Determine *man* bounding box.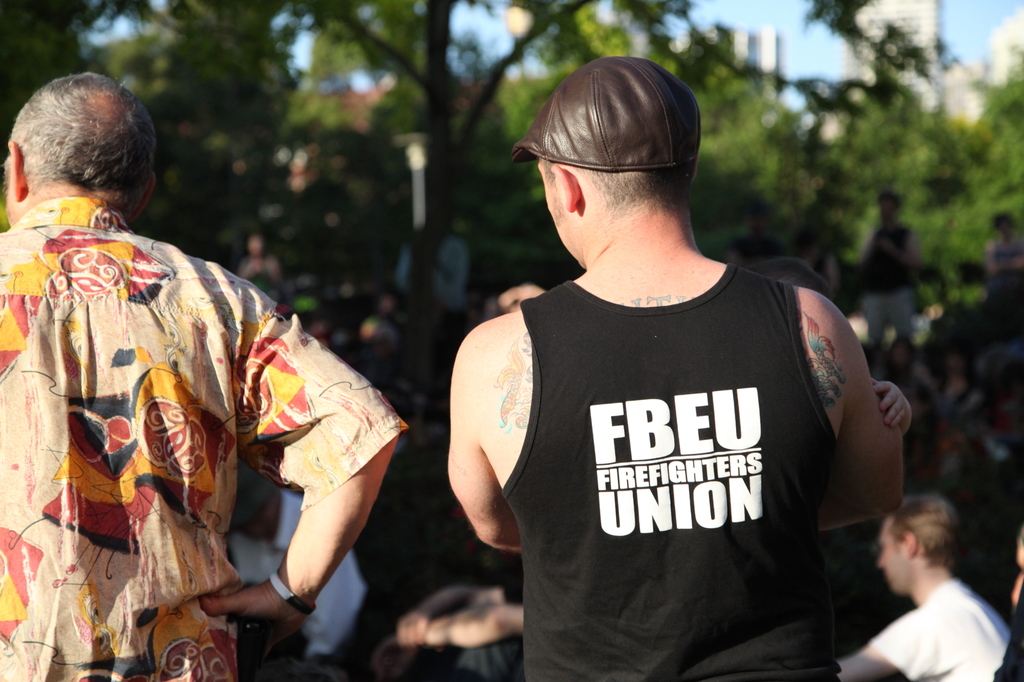
Determined: 852,499,1021,679.
